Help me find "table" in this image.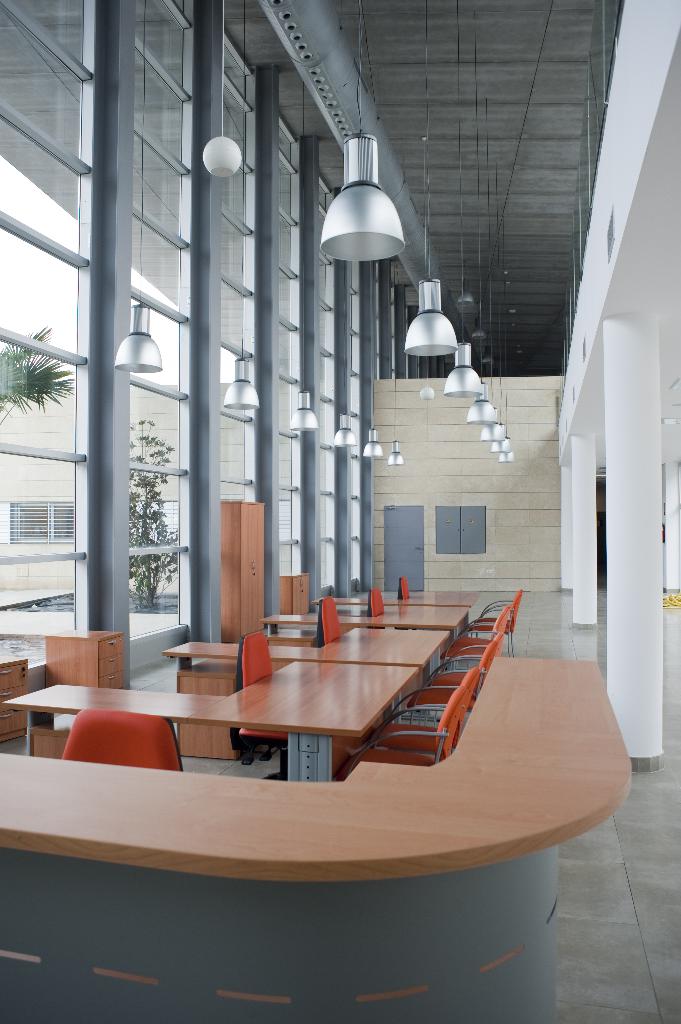
Found it: (315, 584, 485, 612).
